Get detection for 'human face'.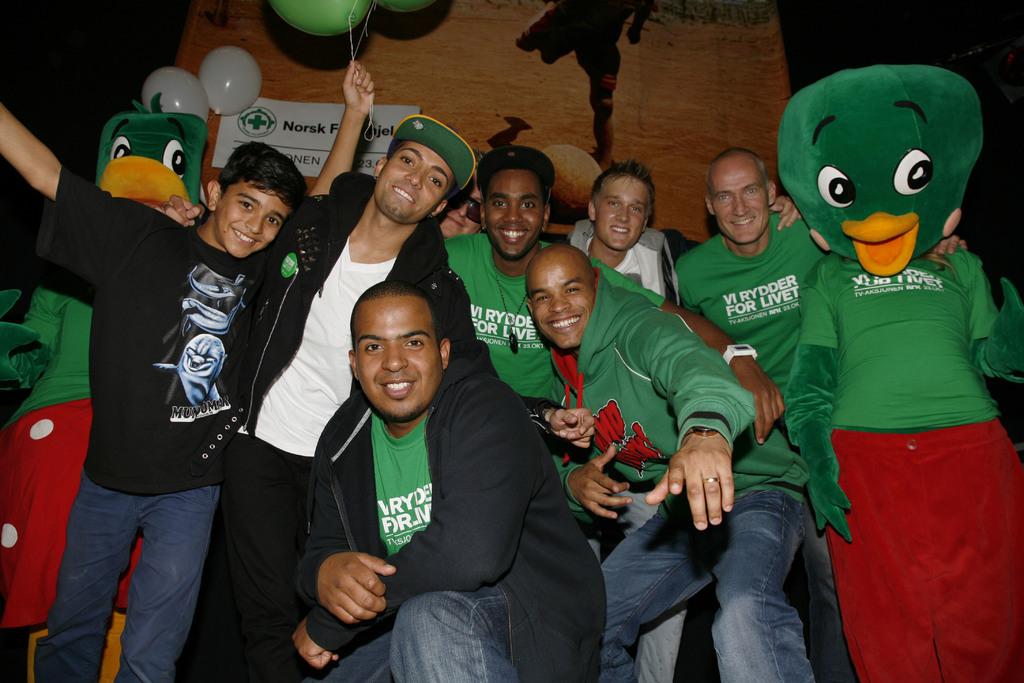
Detection: box=[369, 139, 452, 222].
